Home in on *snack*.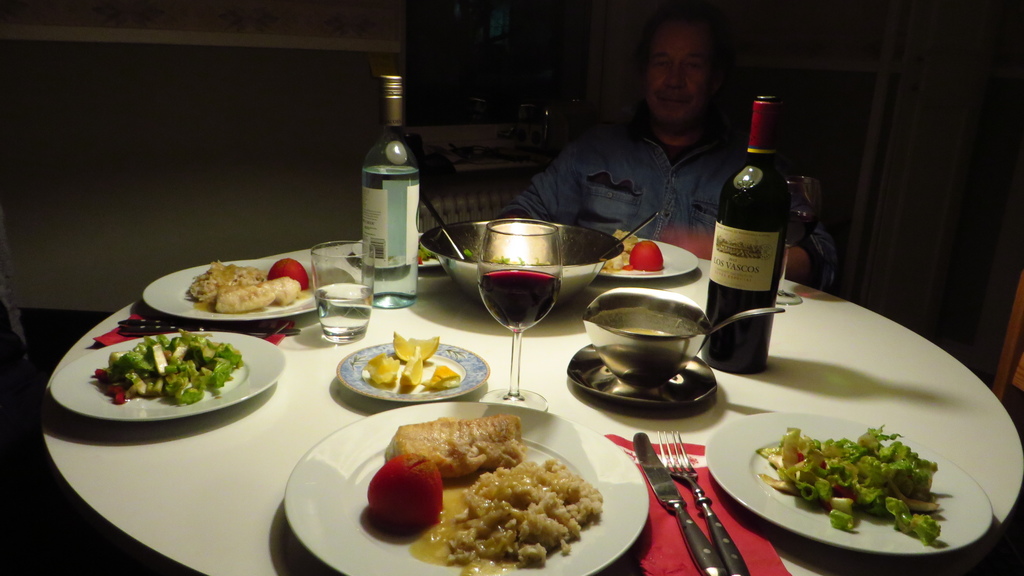
Homed in at l=460, t=247, r=568, b=265.
